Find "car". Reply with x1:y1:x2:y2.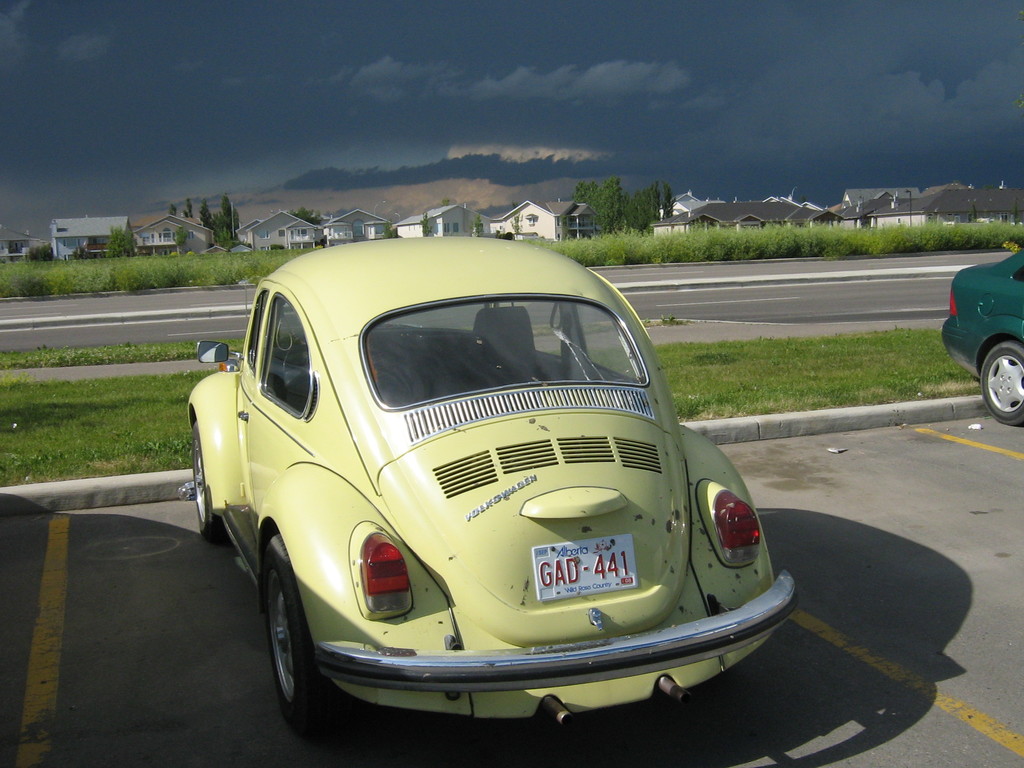
940:250:1023:429.
